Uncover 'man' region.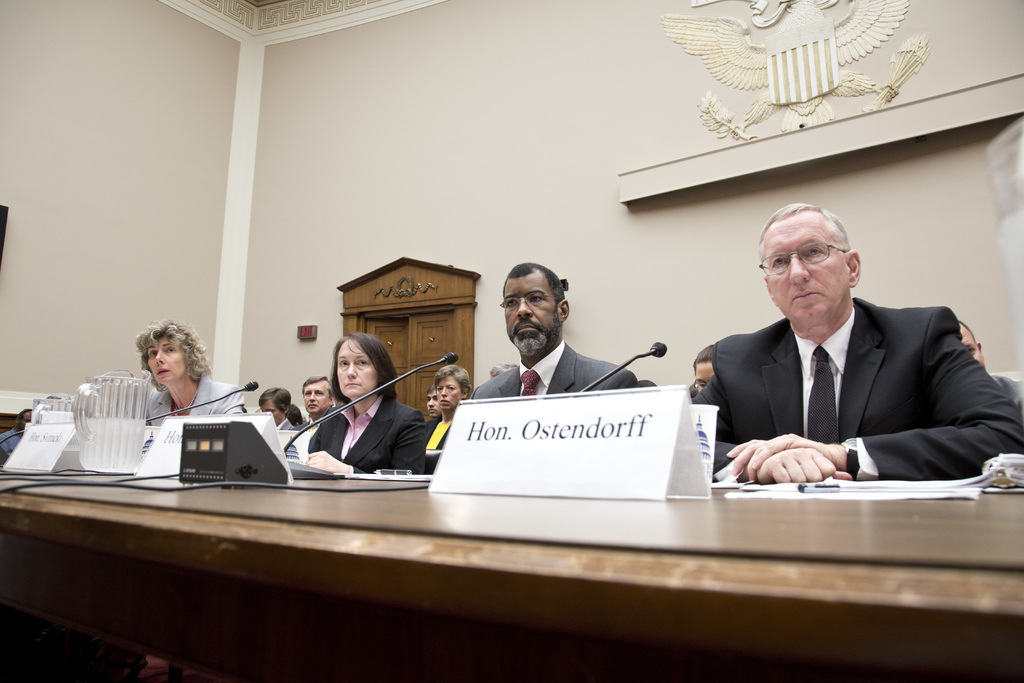
Uncovered: Rect(957, 320, 1023, 415).
